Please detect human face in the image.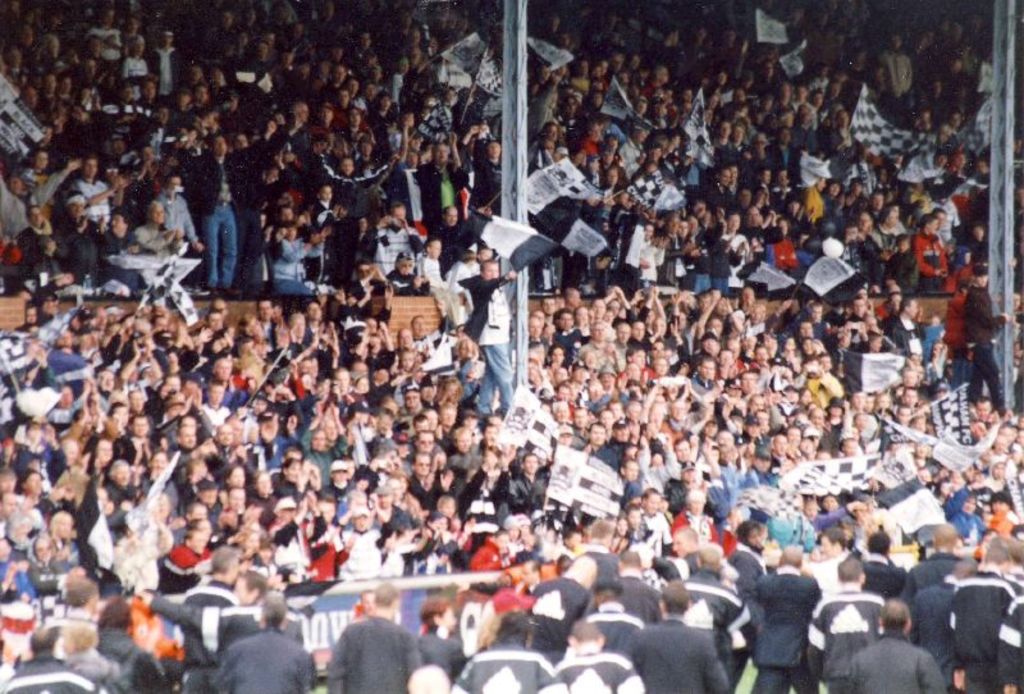
<region>169, 353, 179, 370</region>.
